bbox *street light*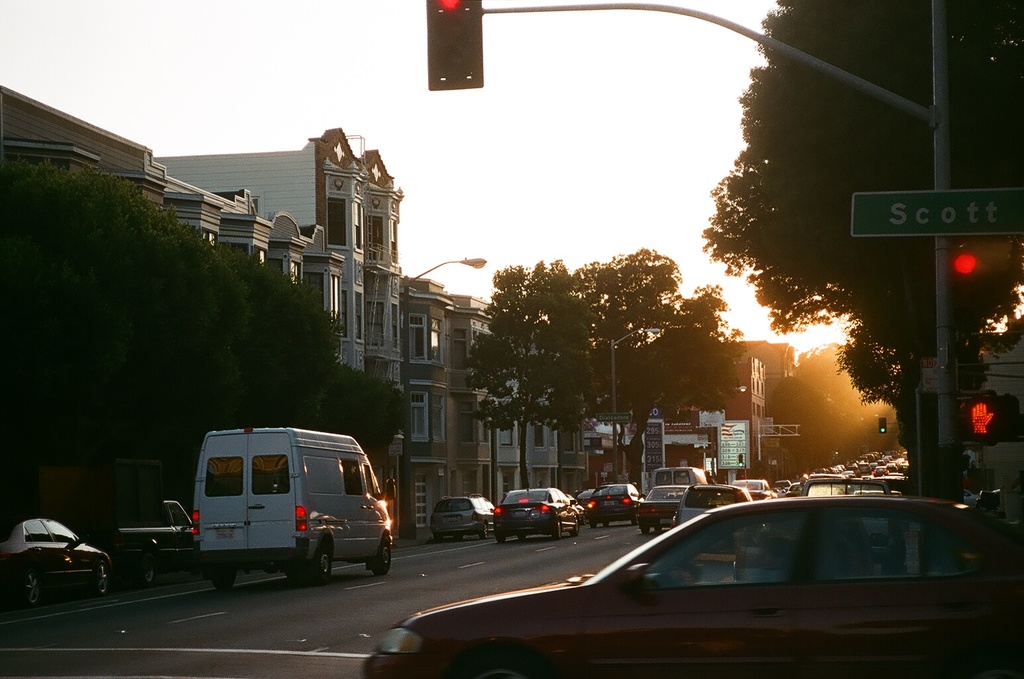
[711, 384, 751, 397]
